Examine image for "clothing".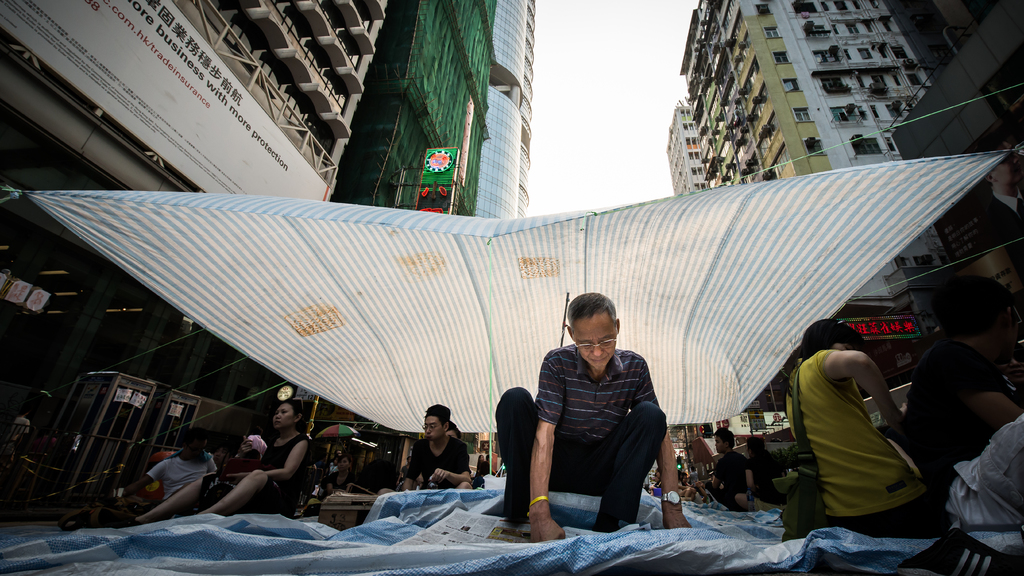
Examination result: (494, 343, 669, 523).
